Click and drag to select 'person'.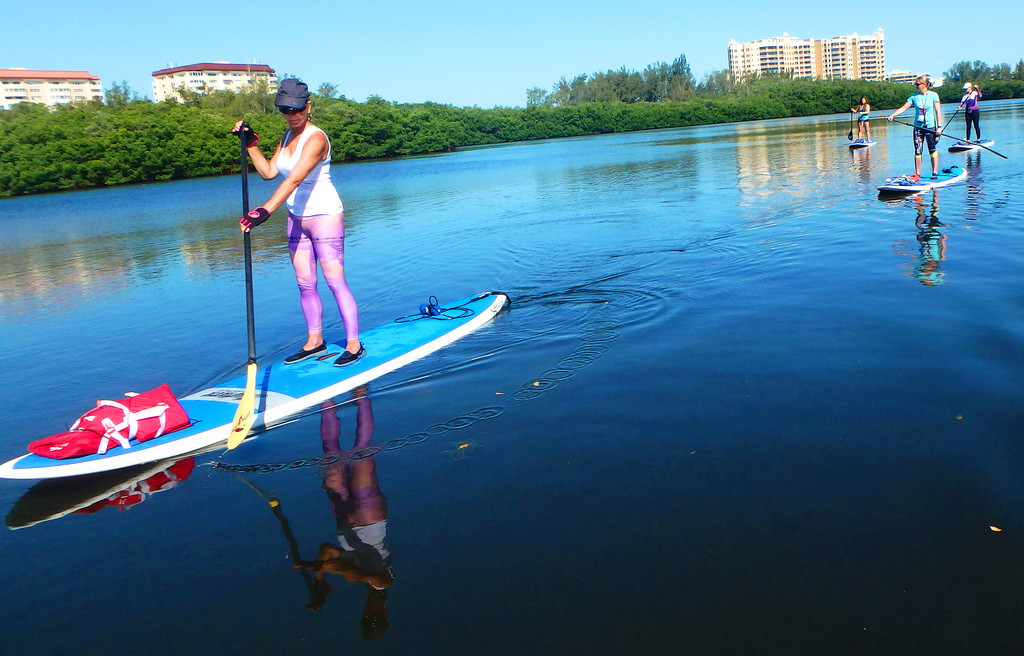
Selection: select_region(246, 80, 352, 373).
